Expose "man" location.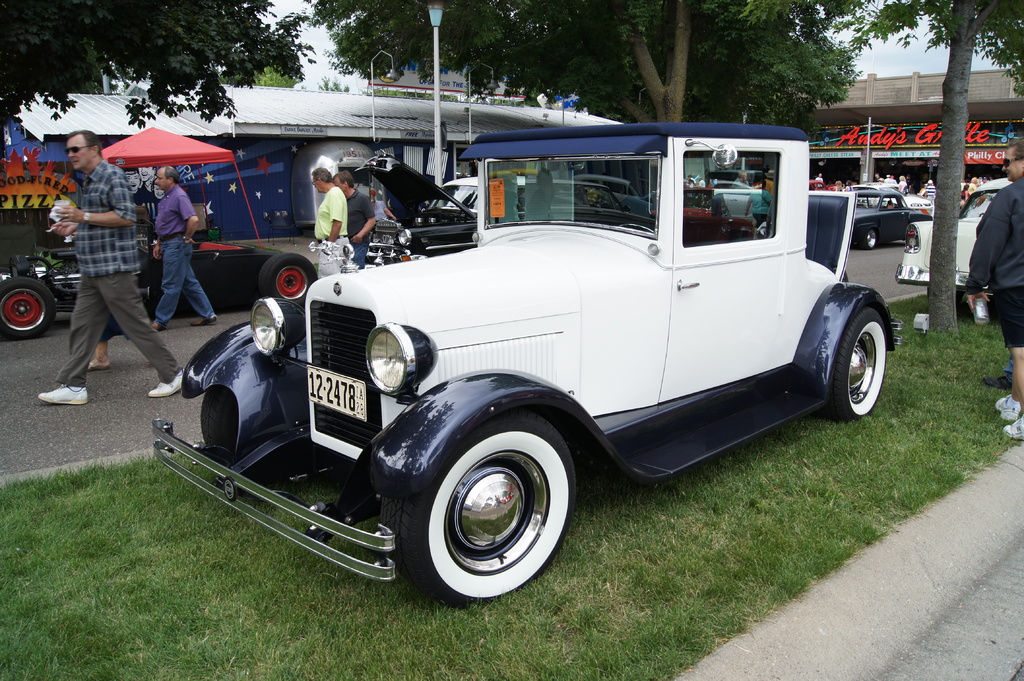
Exposed at crop(146, 164, 220, 332).
